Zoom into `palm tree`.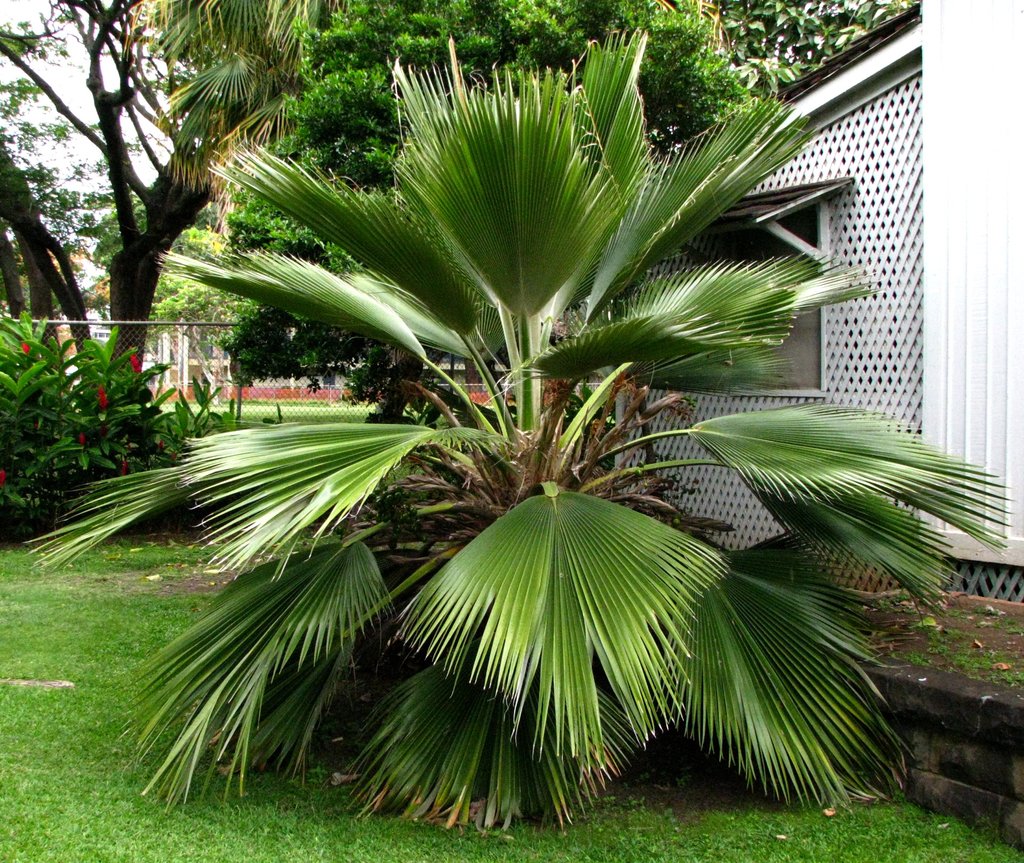
Zoom target: Rect(111, 0, 302, 381).
